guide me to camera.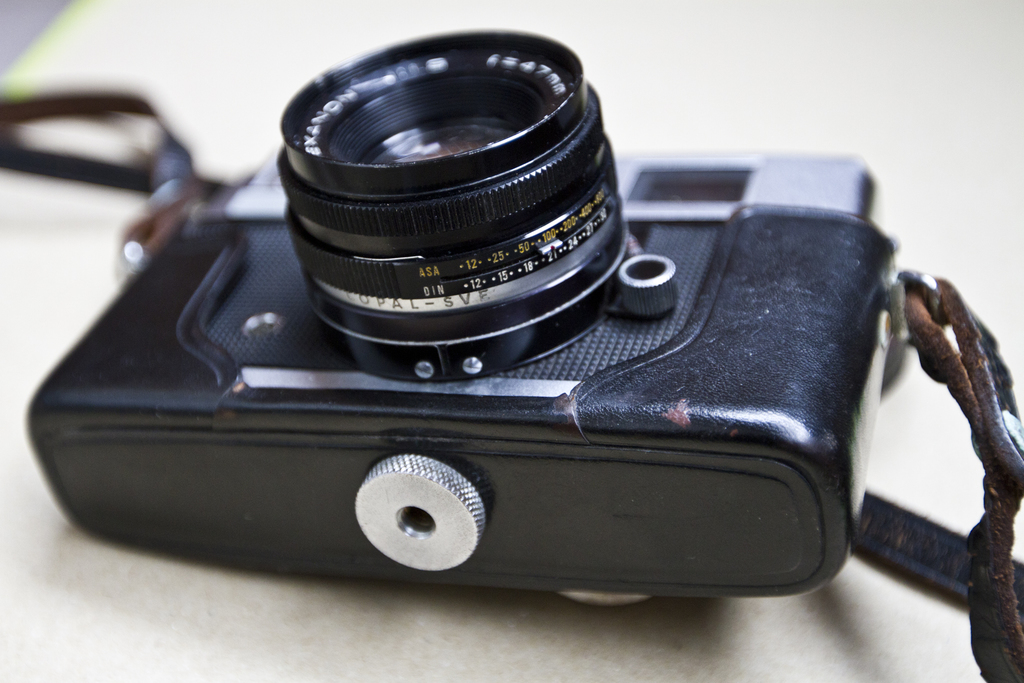
Guidance: 2 36 984 651.
